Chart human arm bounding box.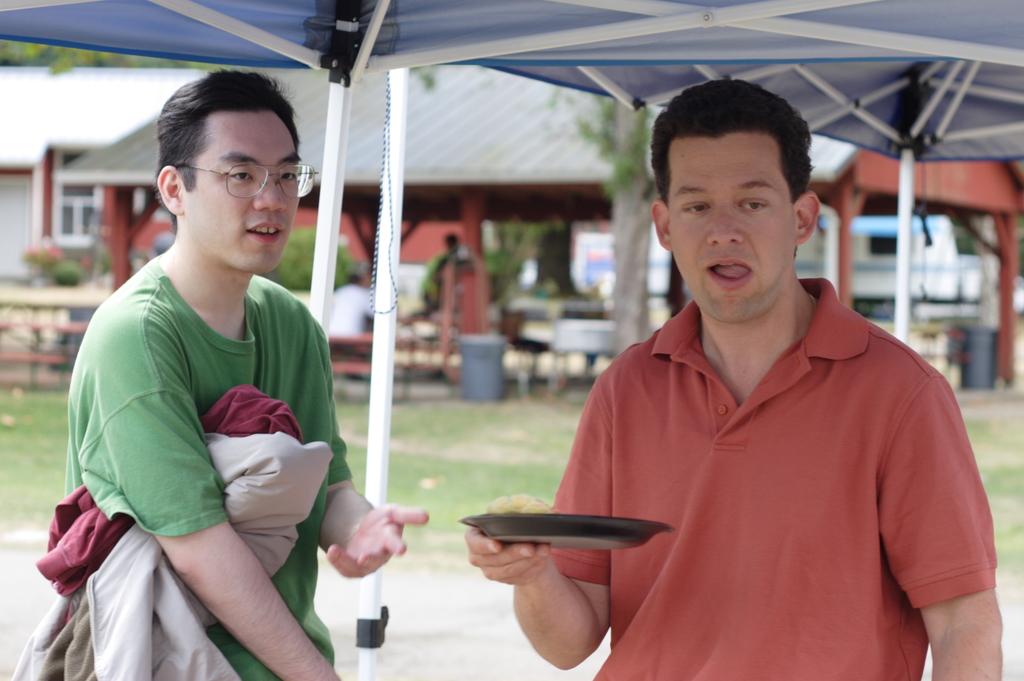
Charted: region(867, 365, 1010, 680).
